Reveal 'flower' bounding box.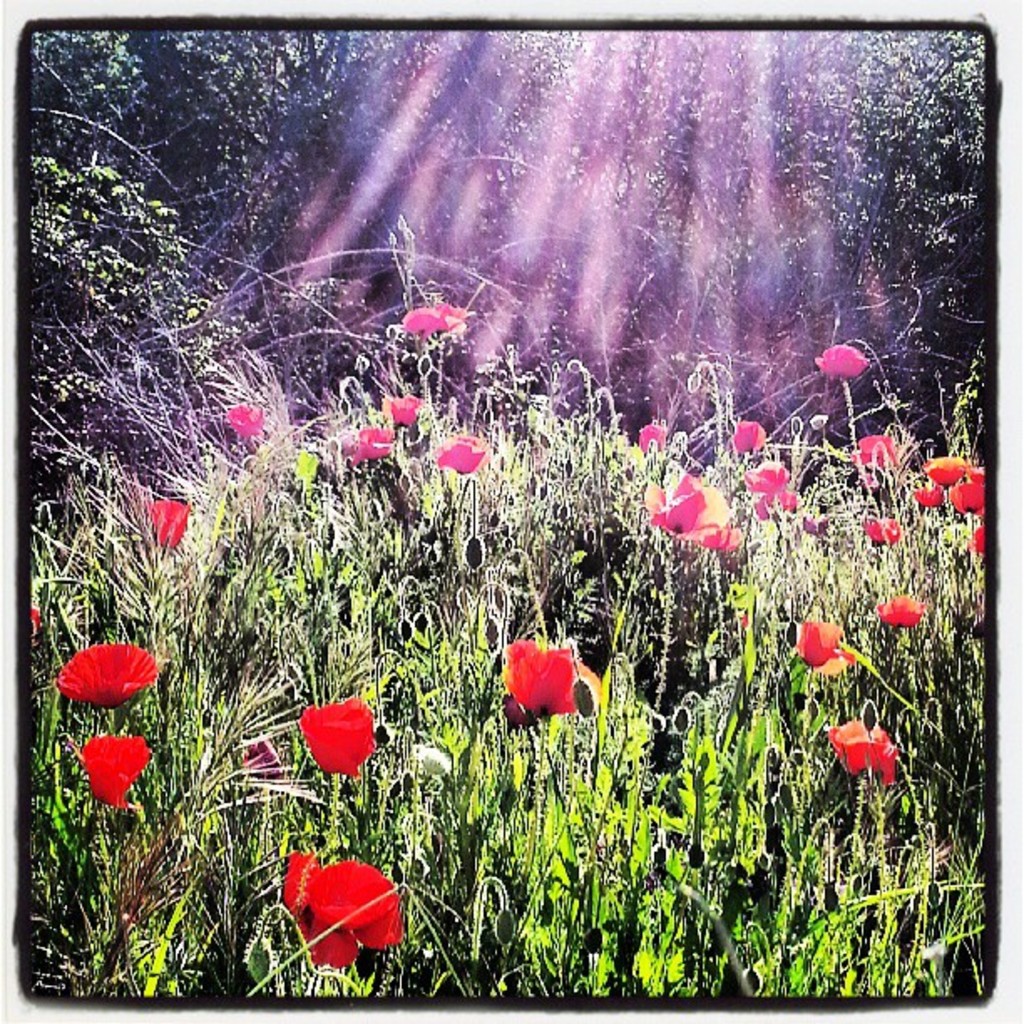
Revealed: [x1=651, y1=475, x2=745, y2=547].
